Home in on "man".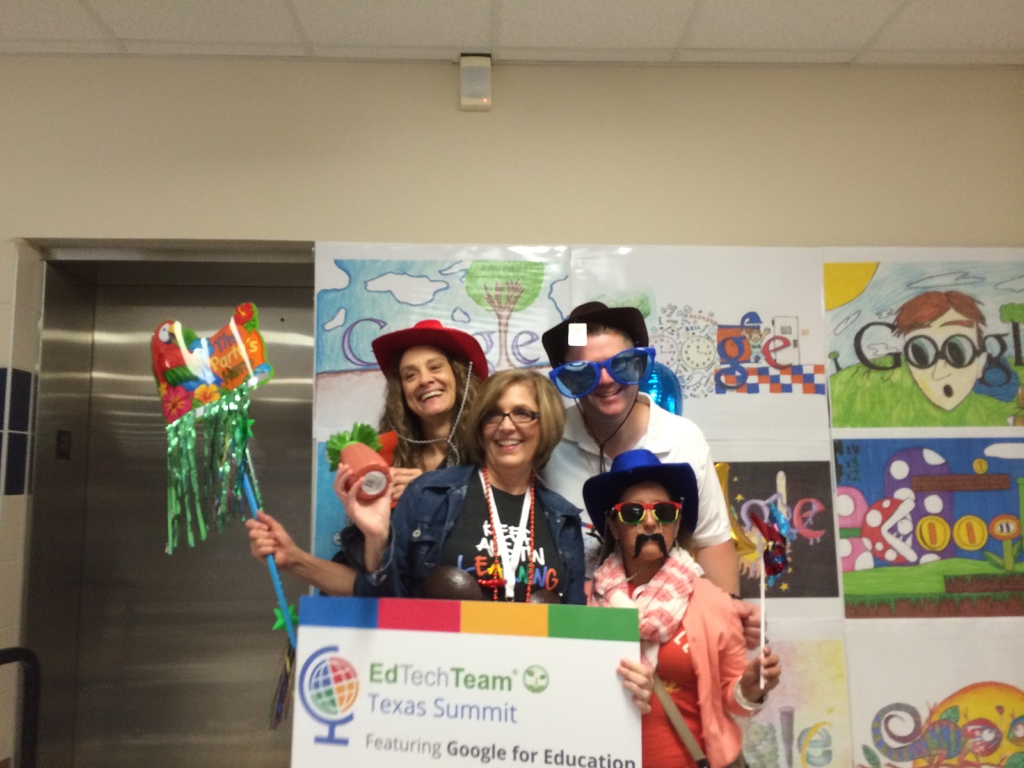
Homed in at [x1=538, y1=302, x2=744, y2=602].
